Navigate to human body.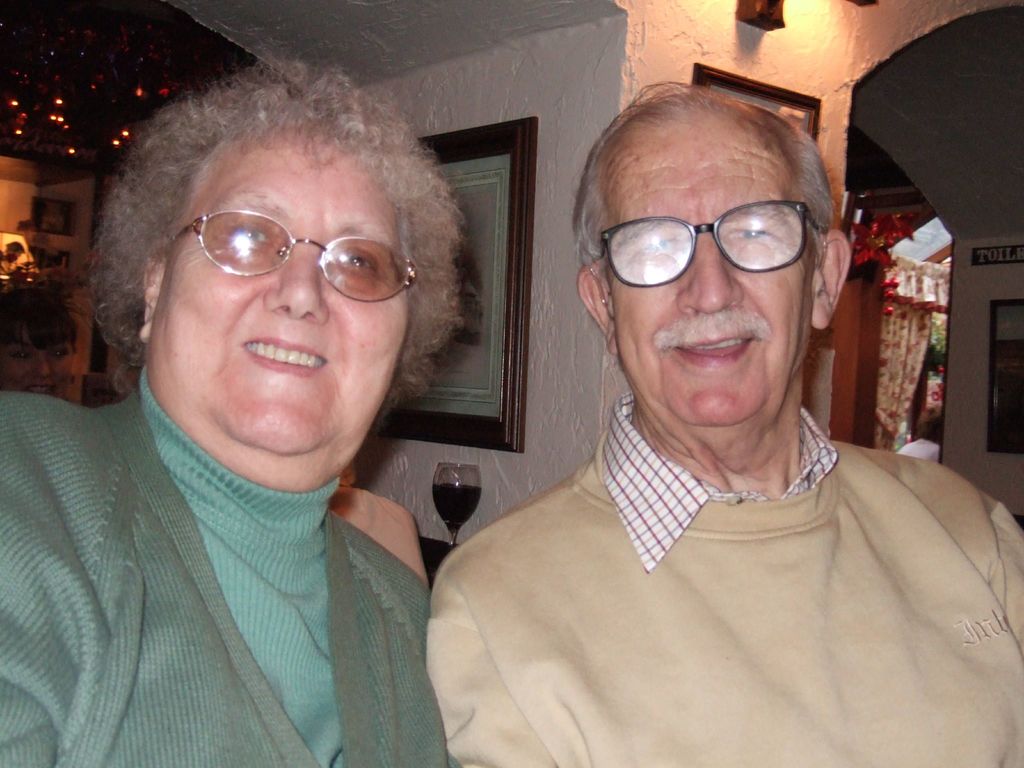
Navigation target: {"left": 430, "top": 82, "right": 1020, "bottom": 765}.
